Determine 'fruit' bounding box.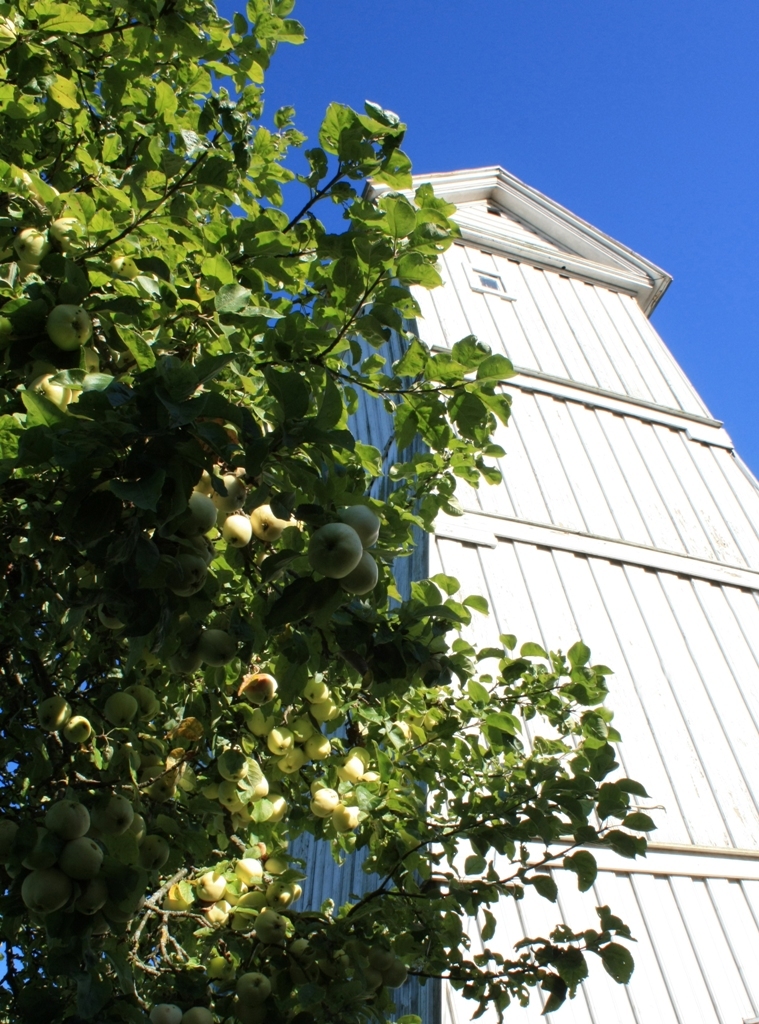
Determined: 340 551 379 597.
